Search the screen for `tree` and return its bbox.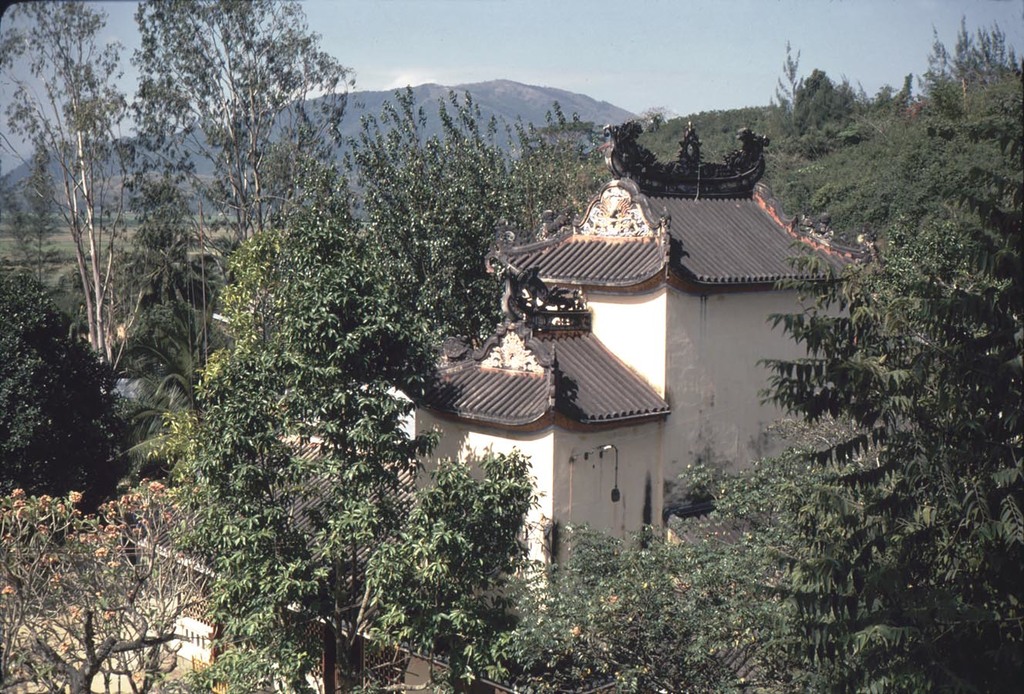
Found: x1=759, y1=45, x2=817, y2=150.
